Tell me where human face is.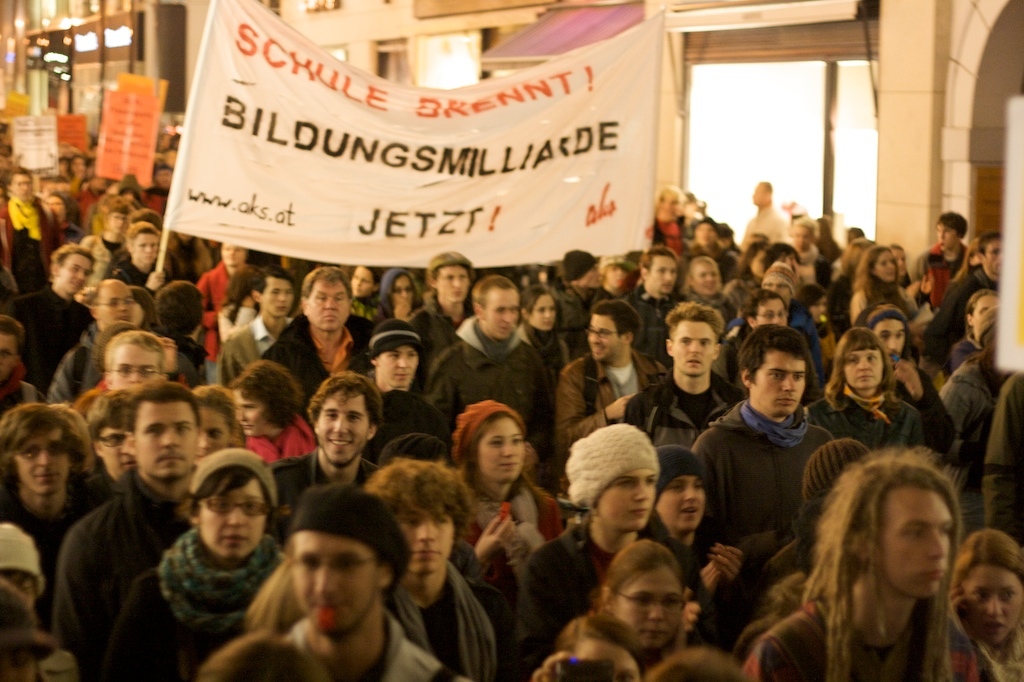
human face is at {"x1": 108, "y1": 344, "x2": 159, "y2": 392}.
